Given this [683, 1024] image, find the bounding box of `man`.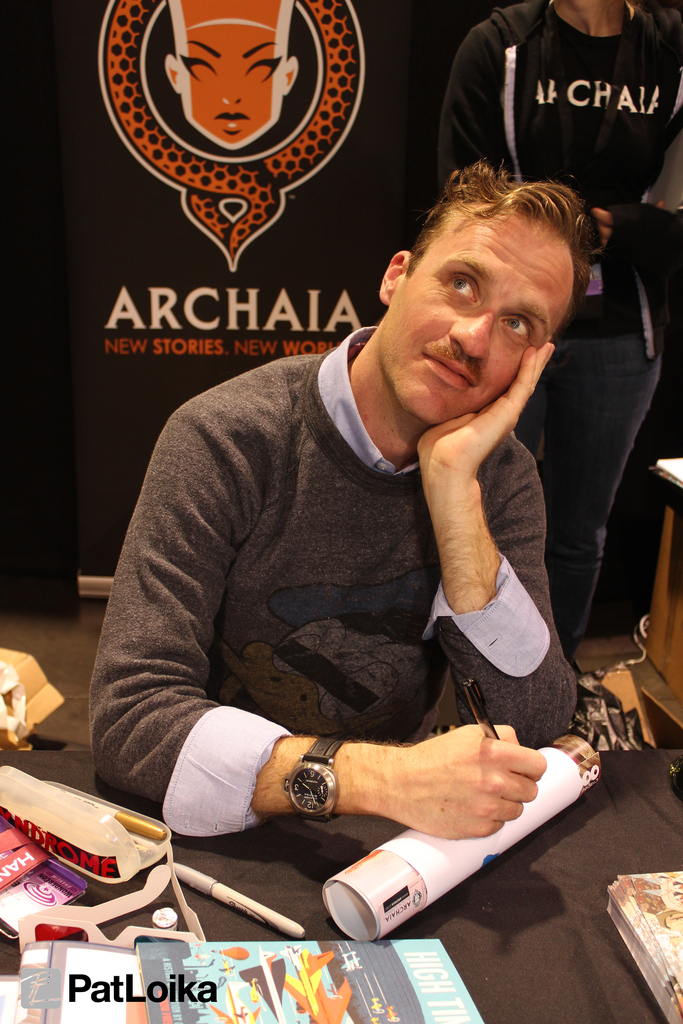
bbox=[97, 161, 579, 835].
